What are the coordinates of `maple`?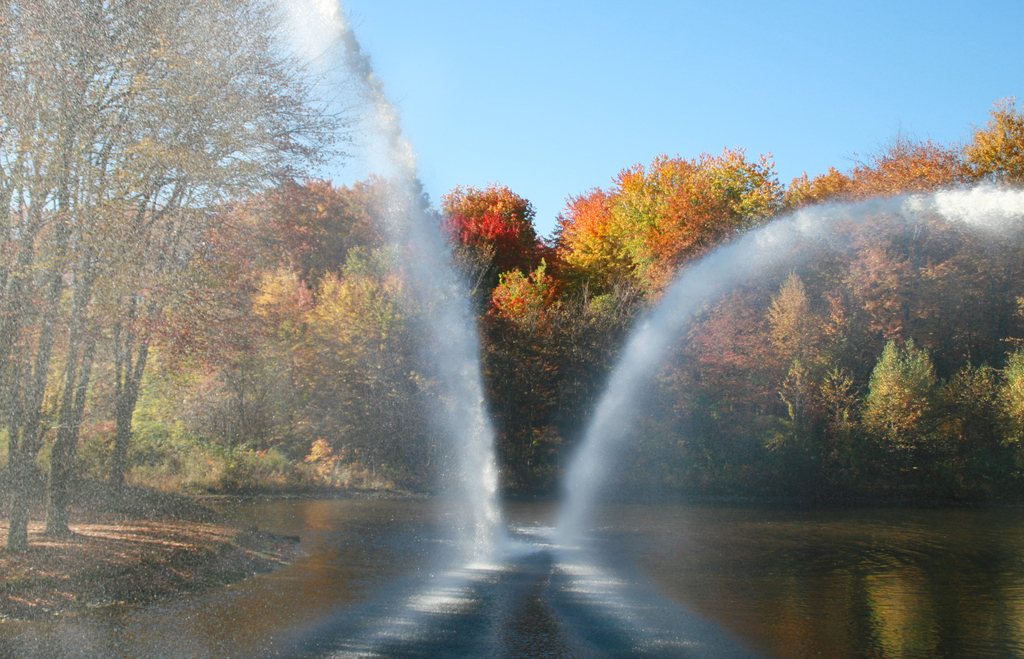
[left=338, top=158, right=442, bottom=298].
